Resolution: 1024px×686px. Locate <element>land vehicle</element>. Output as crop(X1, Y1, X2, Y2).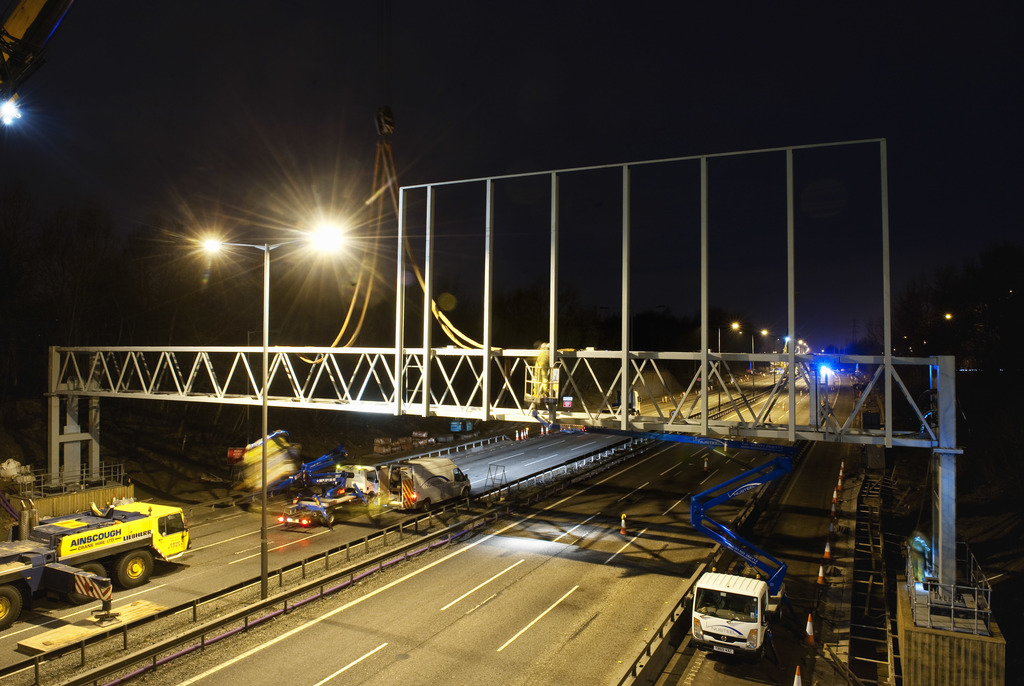
crop(286, 463, 390, 526).
